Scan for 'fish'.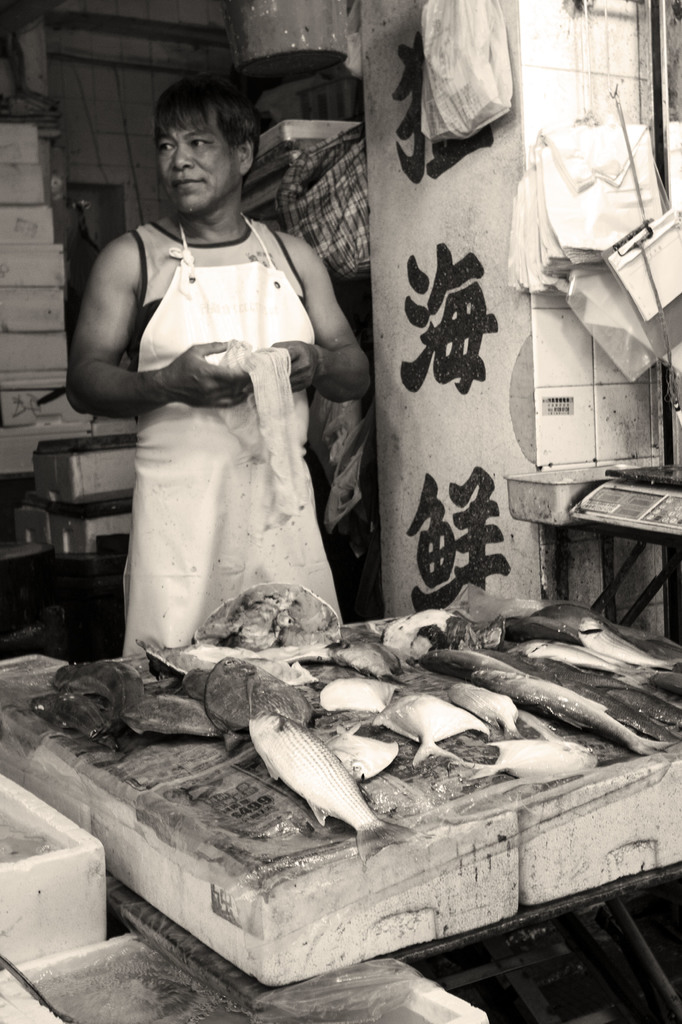
Scan result: 246, 706, 431, 864.
